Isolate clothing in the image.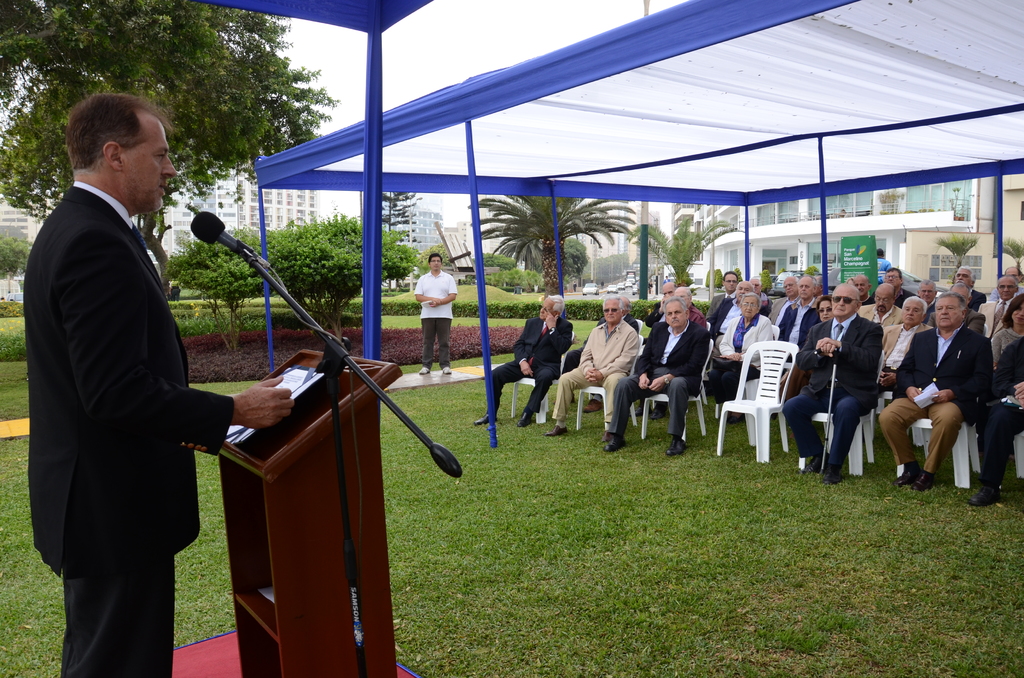
Isolated region: BBox(552, 317, 641, 424).
